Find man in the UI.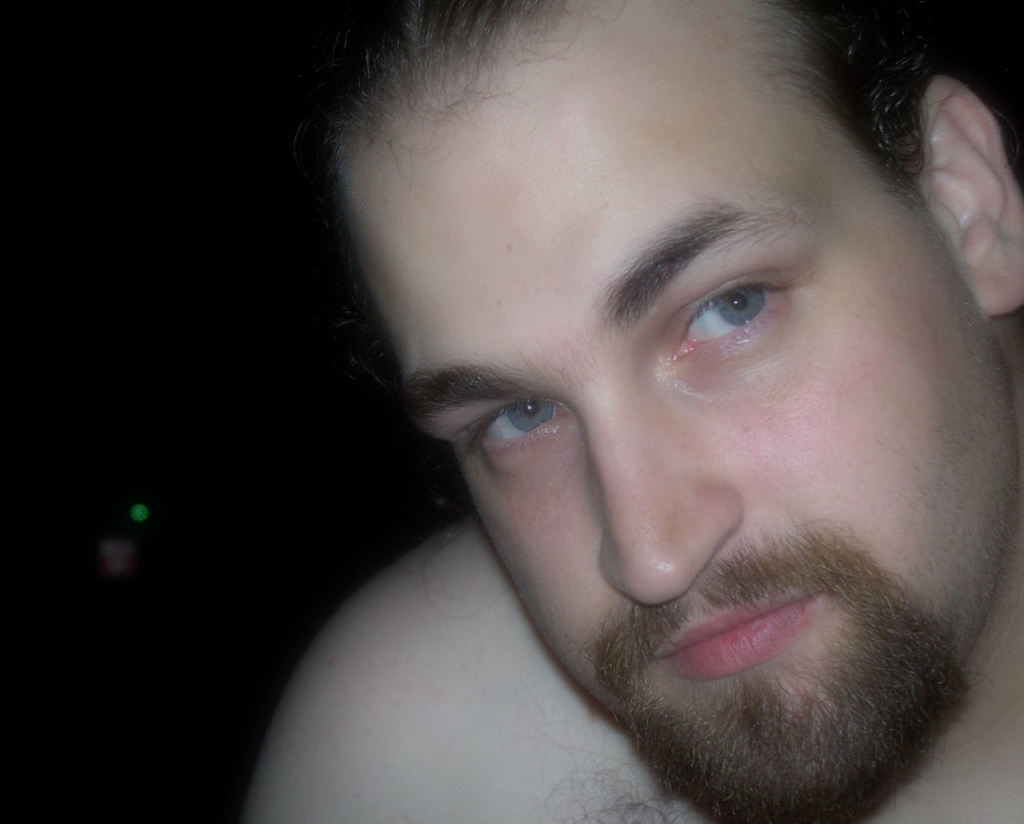
UI element at locate(217, 0, 1023, 823).
